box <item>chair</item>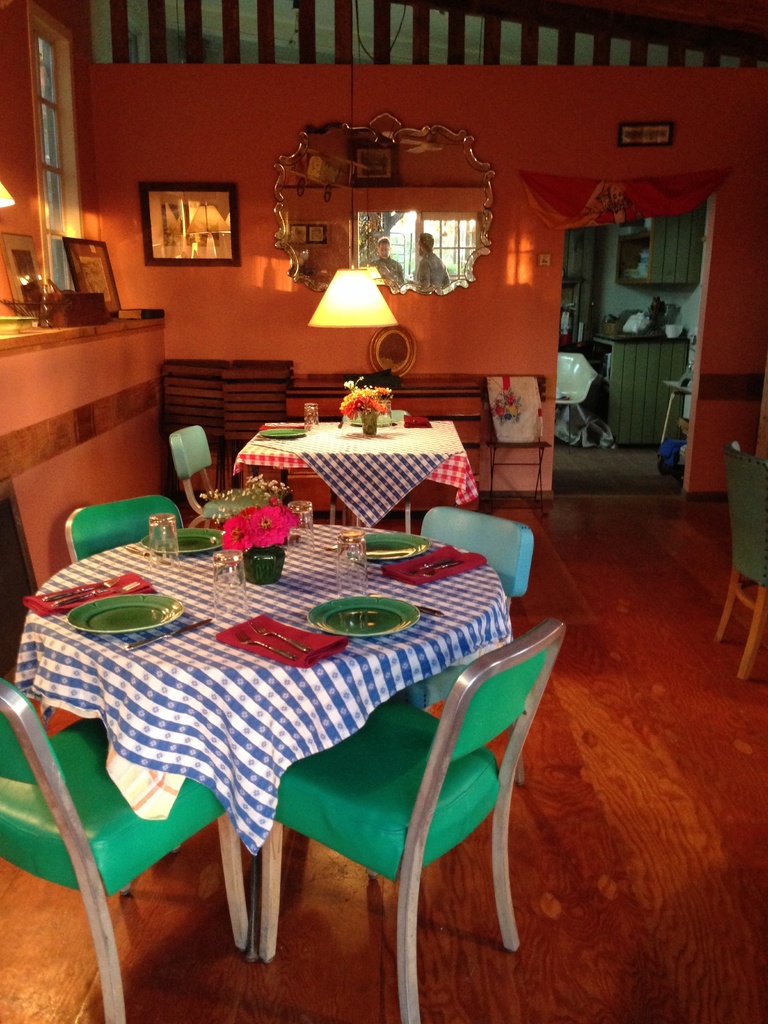
locate(163, 422, 254, 511)
